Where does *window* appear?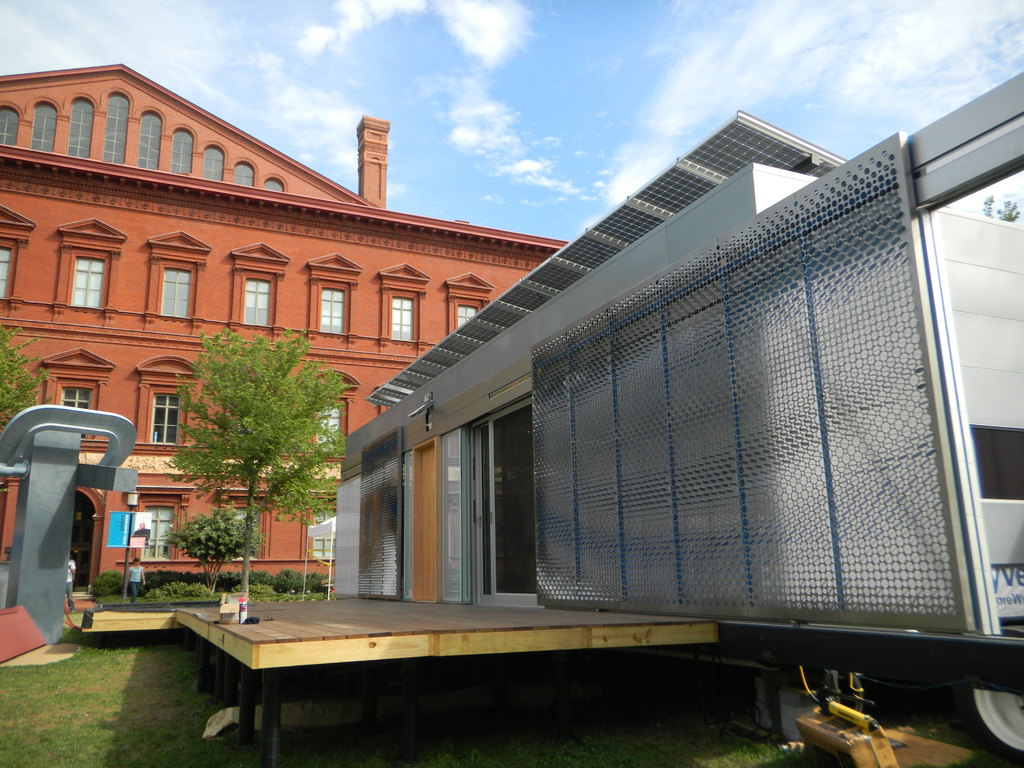
Appears at 303/255/355/349.
